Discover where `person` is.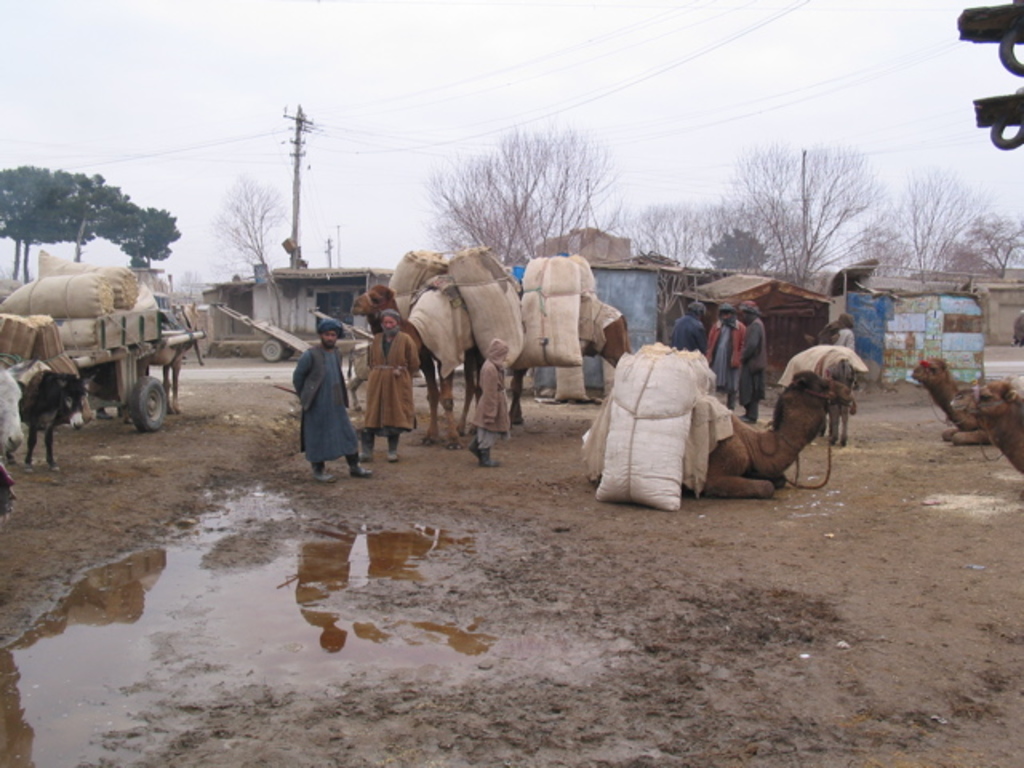
Discovered at locate(733, 296, 768, 426).
